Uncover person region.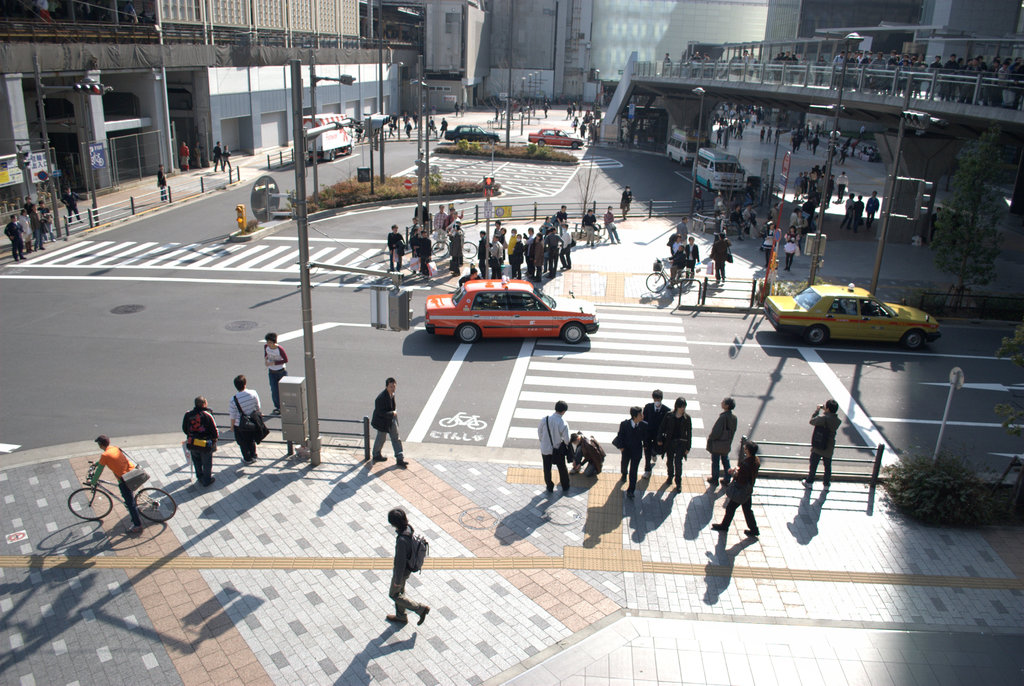
Uncovered: [63,189,83,221].
